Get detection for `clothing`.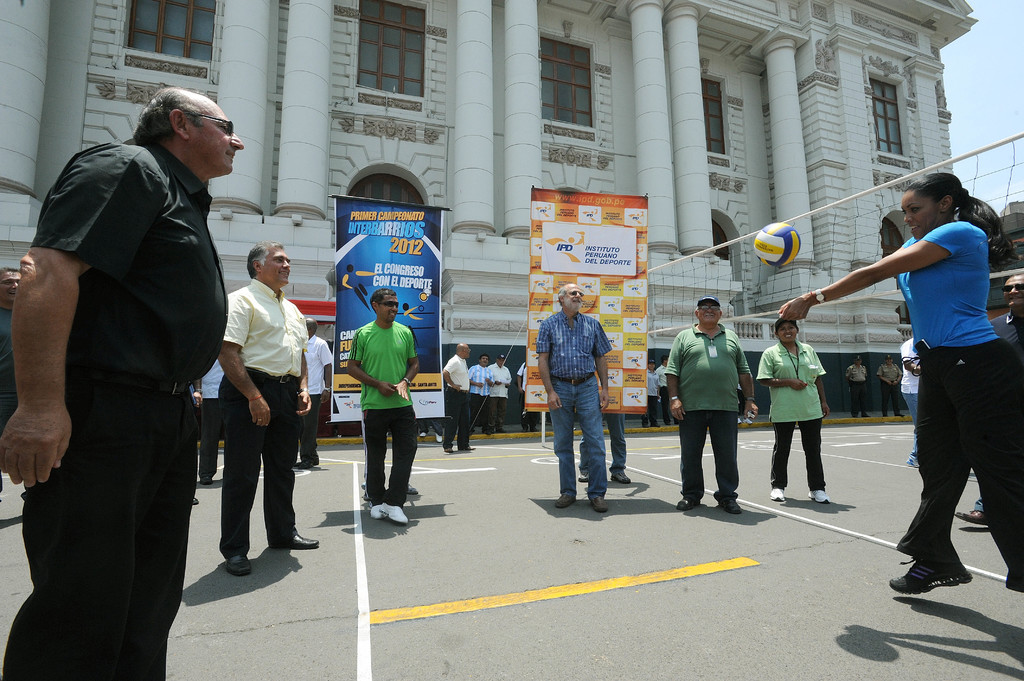
Detection: 516,361,531,429.
